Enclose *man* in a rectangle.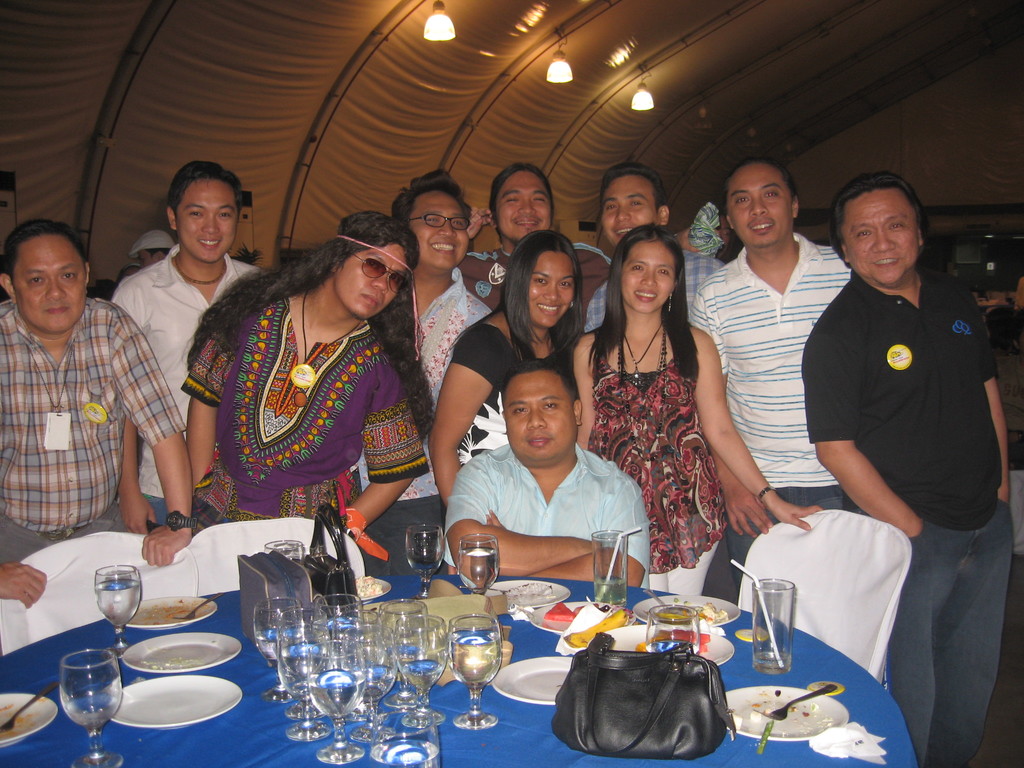
Rect(566, 170, 733, 444).
